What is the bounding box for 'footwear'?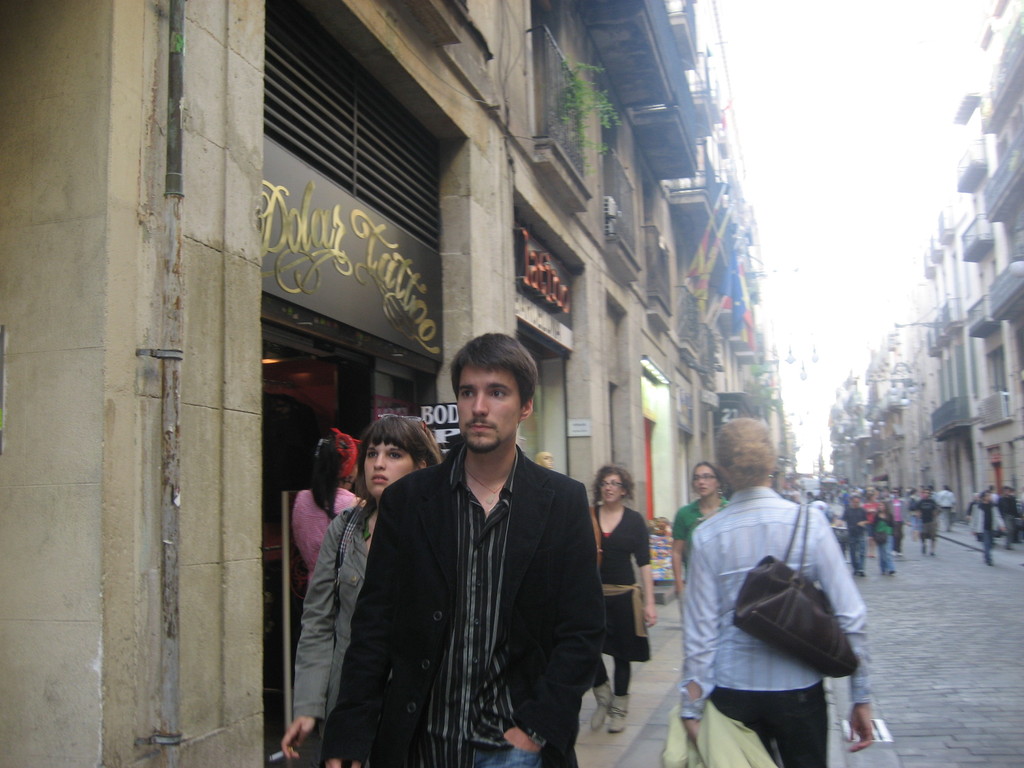
crop(588, 685, 613, 726).
